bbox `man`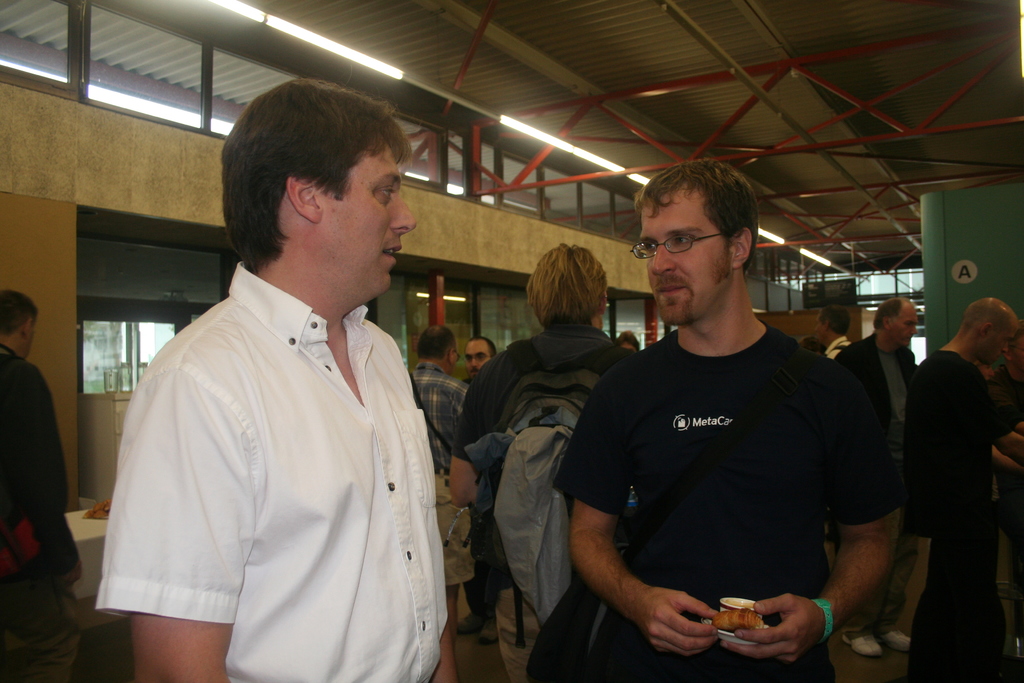
(986,329,1023,654)
